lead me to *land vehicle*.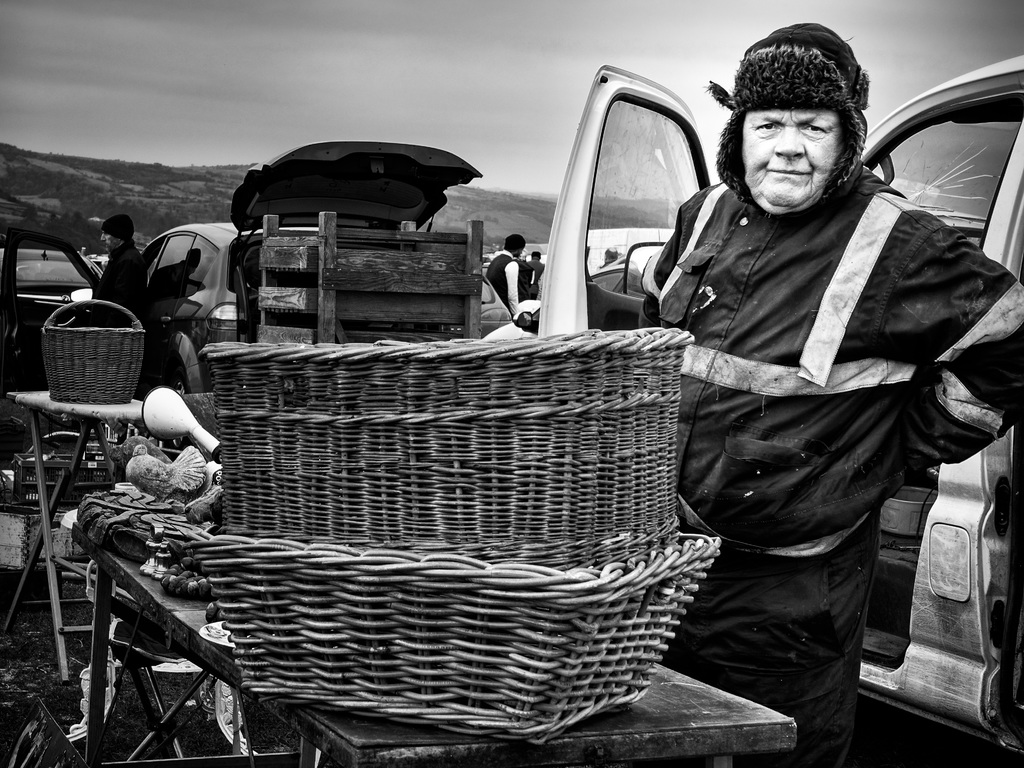
Lead to (538, 51, 1023, 755).
